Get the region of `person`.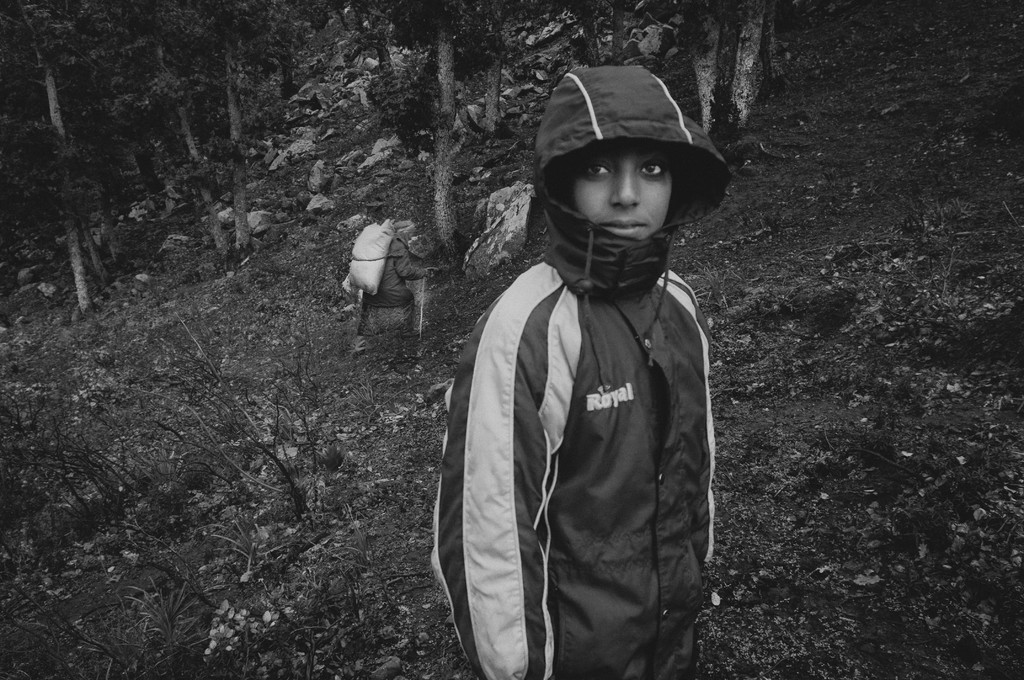
l=450, t=49, r=751, b=679.
